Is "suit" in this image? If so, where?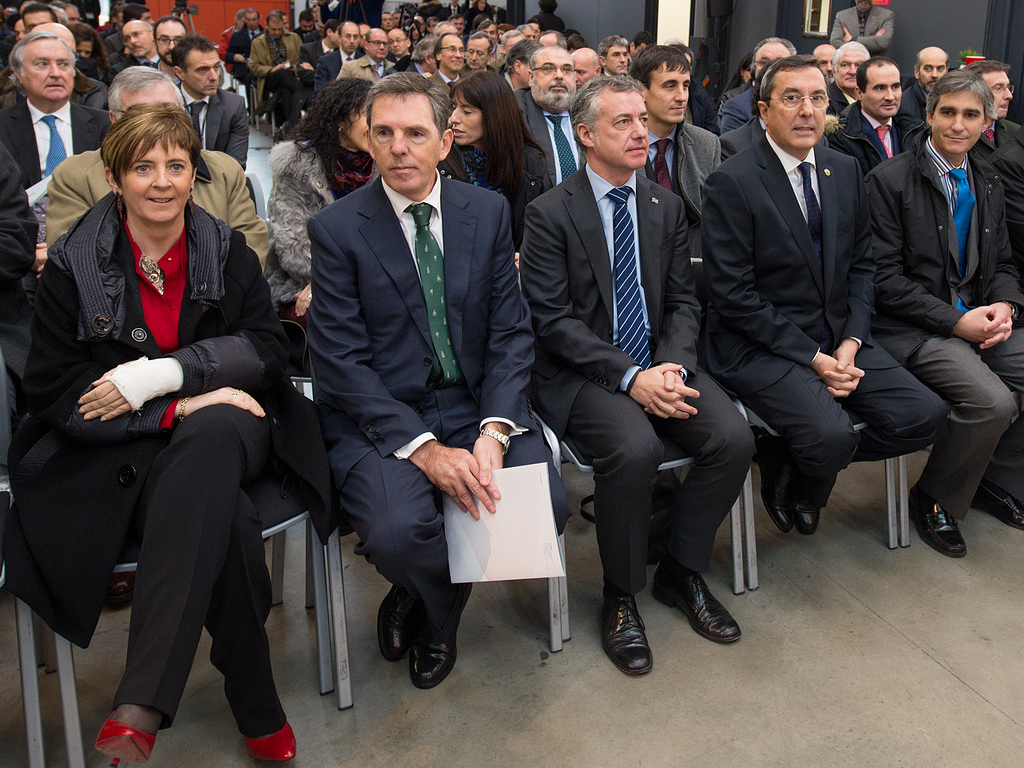
Yes, at detection(976, 118, 1023, 175).
